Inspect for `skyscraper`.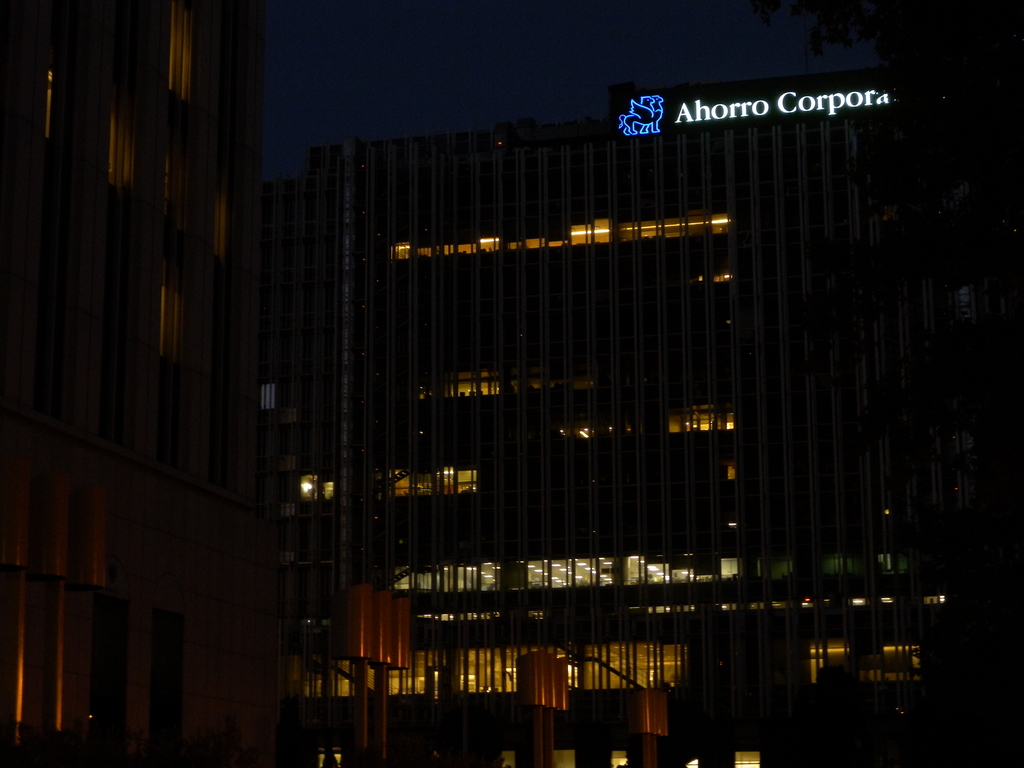
Inspection: {"x1": 269, "y1": 84, "x2": 1023, "y2": 767}.
